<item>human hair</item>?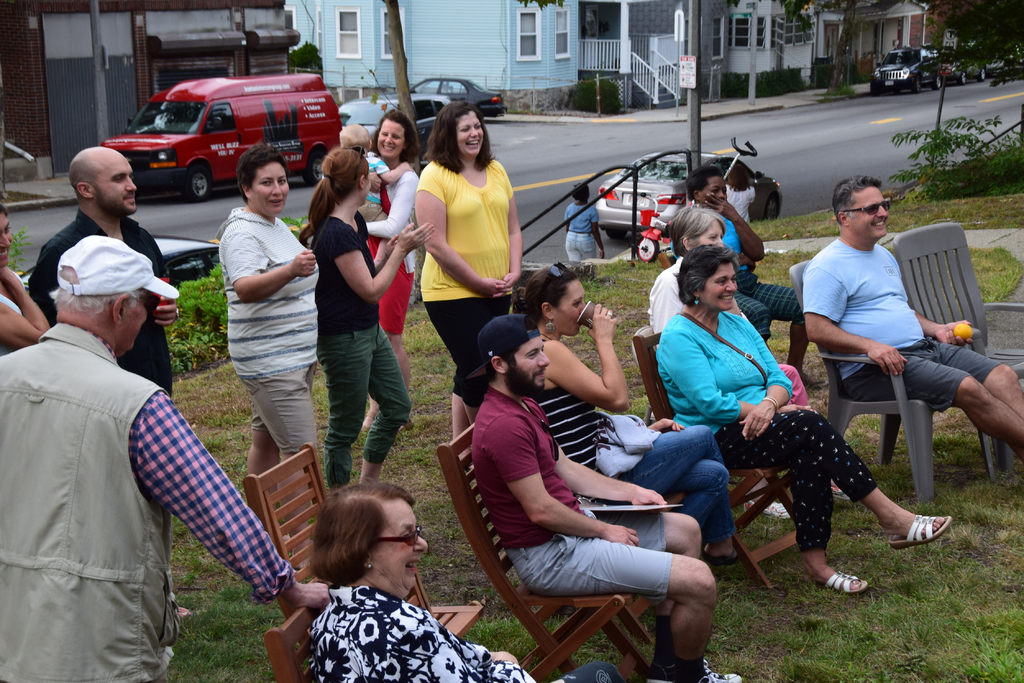
box=[511, 262, 581, 325]
